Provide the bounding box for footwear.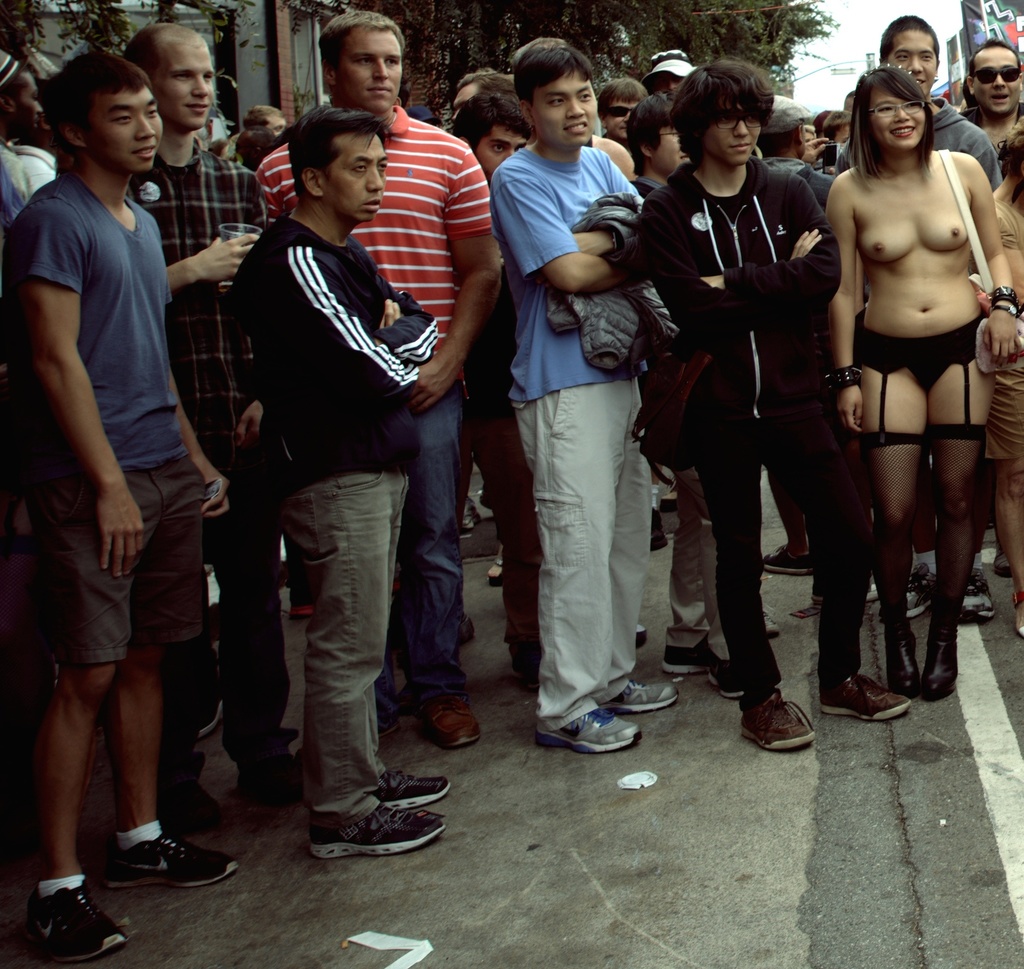
[157, 740, 248, 836].
